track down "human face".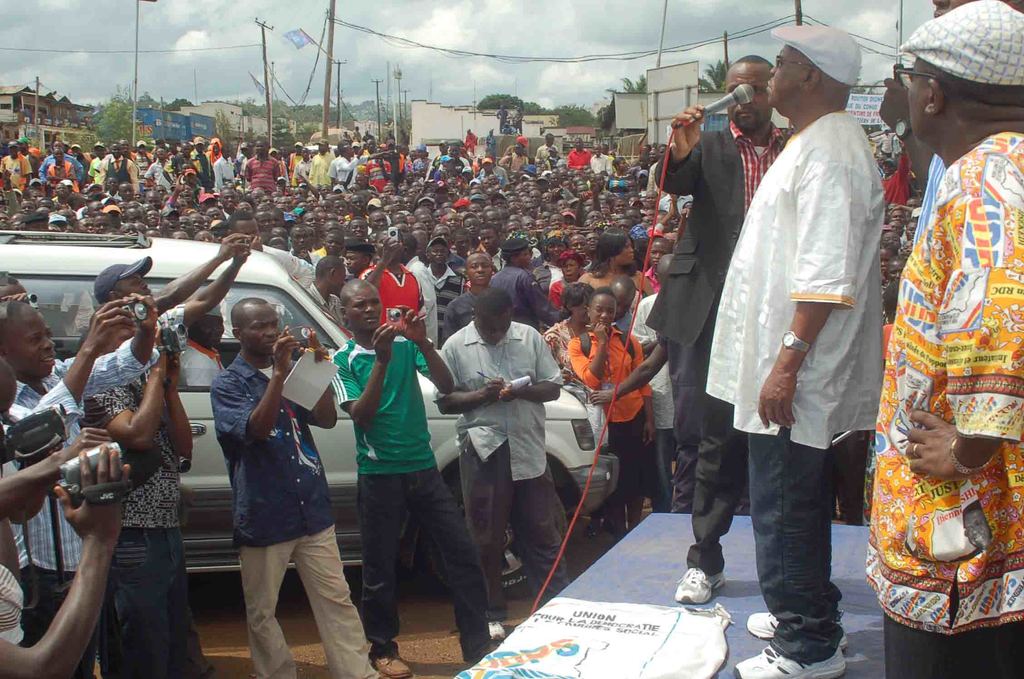
Tracked to region(767, 43, 806, 102).
